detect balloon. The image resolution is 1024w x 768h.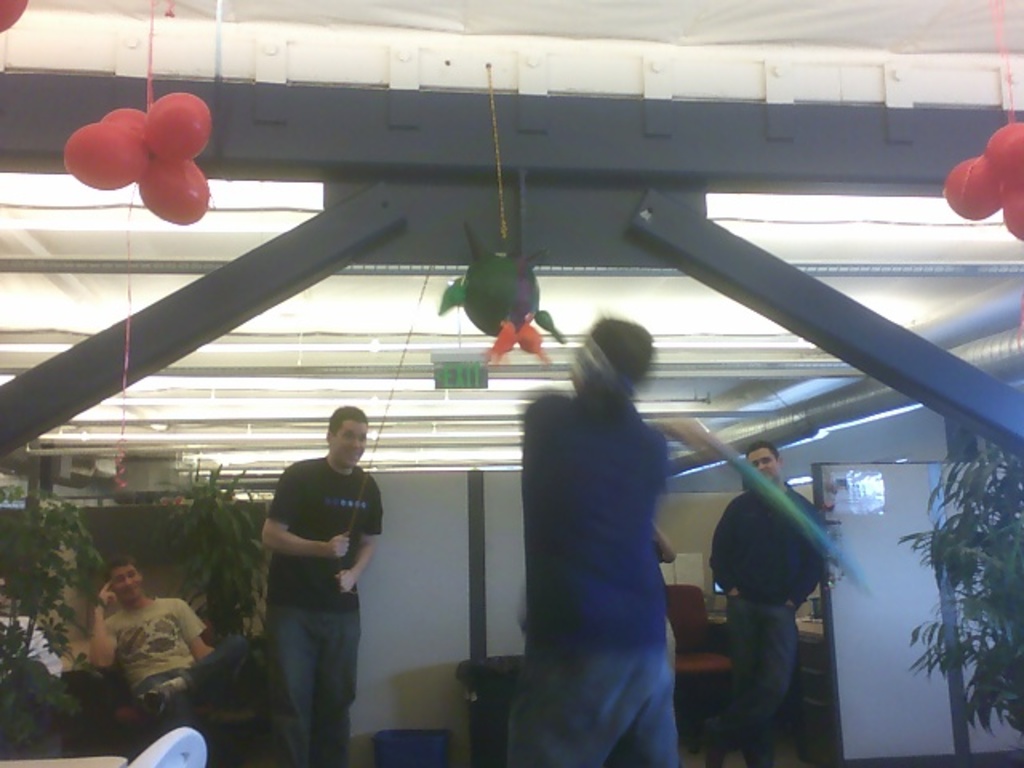
pyautogui.locateOnScreen(438, 222, 568, 365).
